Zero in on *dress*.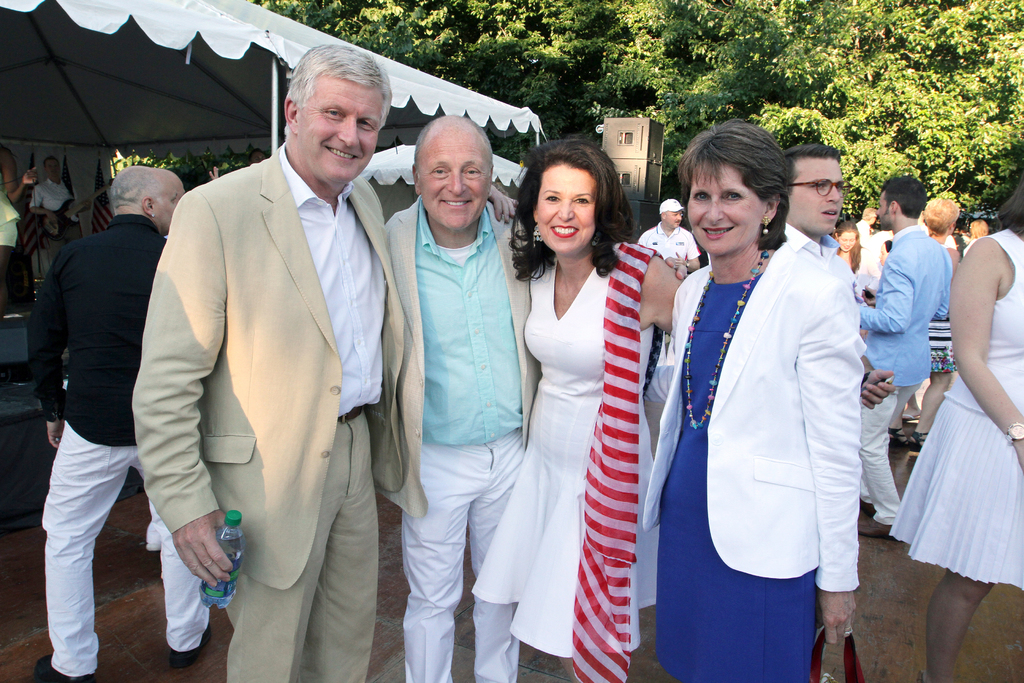
Zeroed in: [x1=472, y1=245, x2=659, y2=656].
